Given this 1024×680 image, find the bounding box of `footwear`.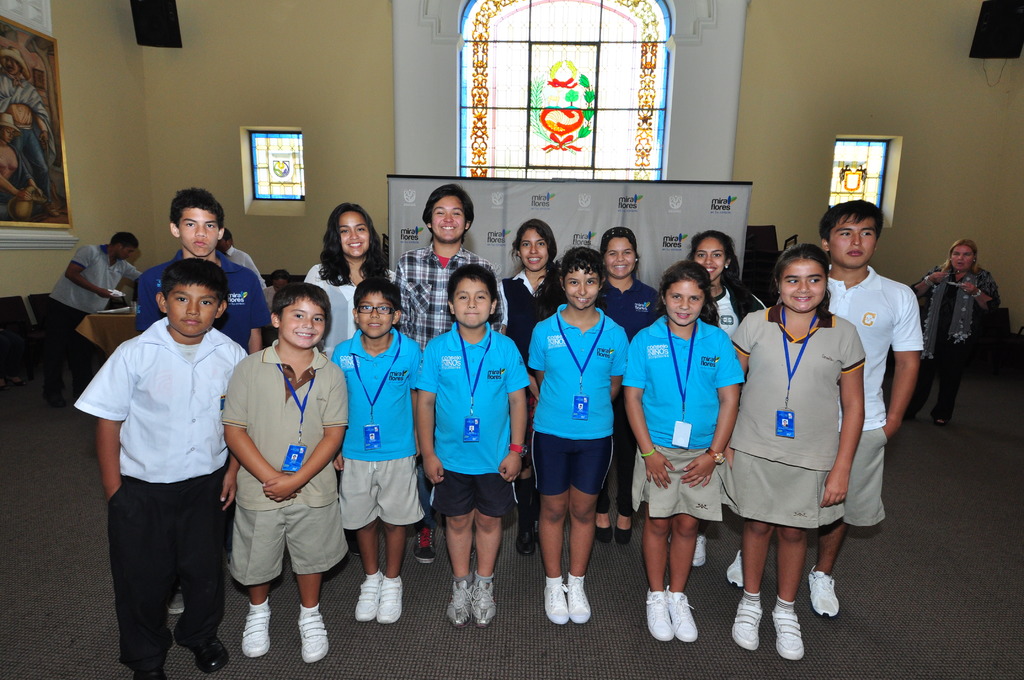
box=[932, 413, 947, 427].
